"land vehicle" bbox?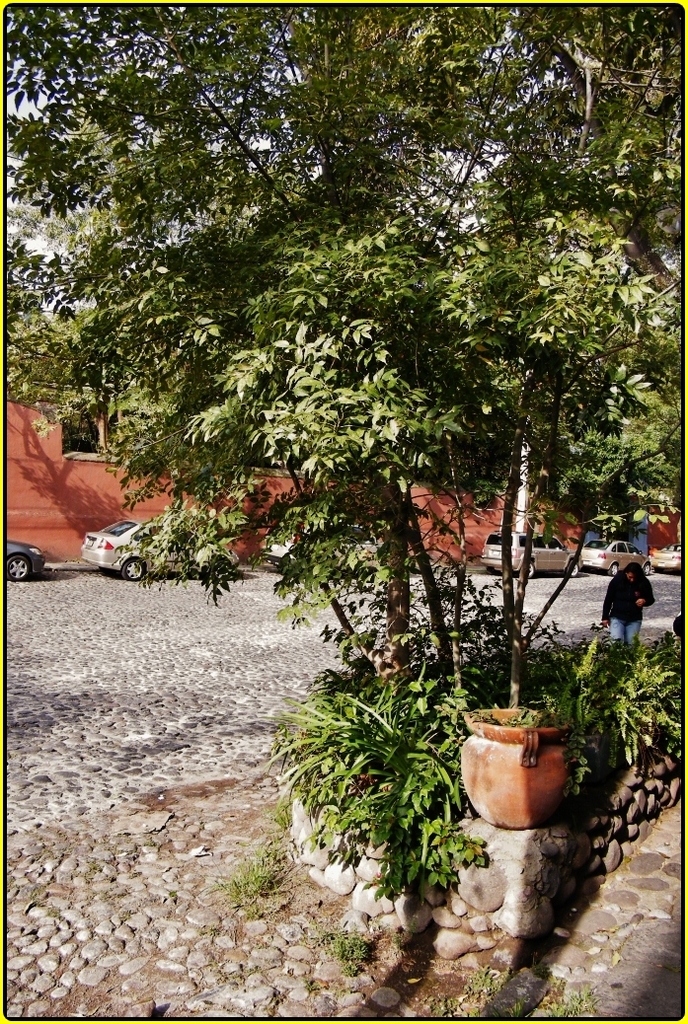
x1=581, y1=541, x2=656, y2=577
